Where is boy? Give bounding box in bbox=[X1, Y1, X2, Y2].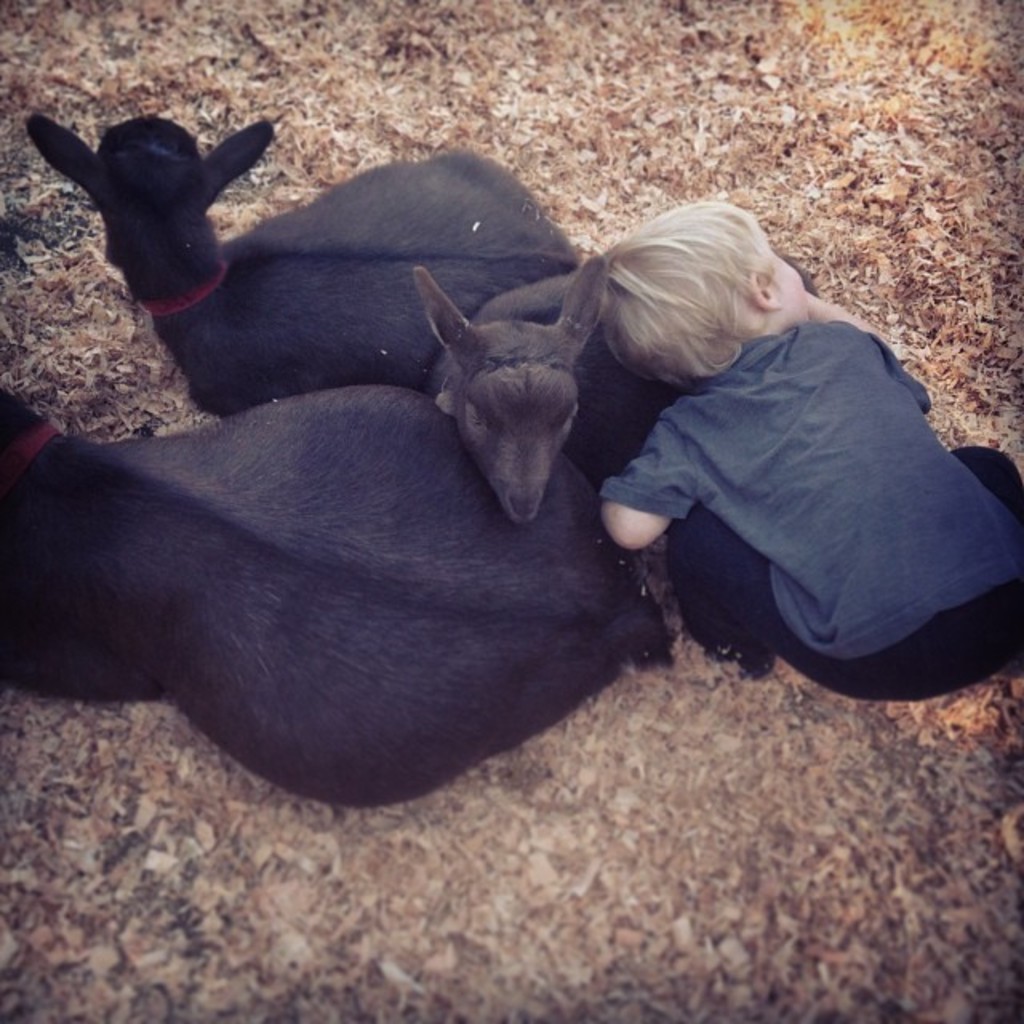
bbox=[498, 152, 1005, 701].
